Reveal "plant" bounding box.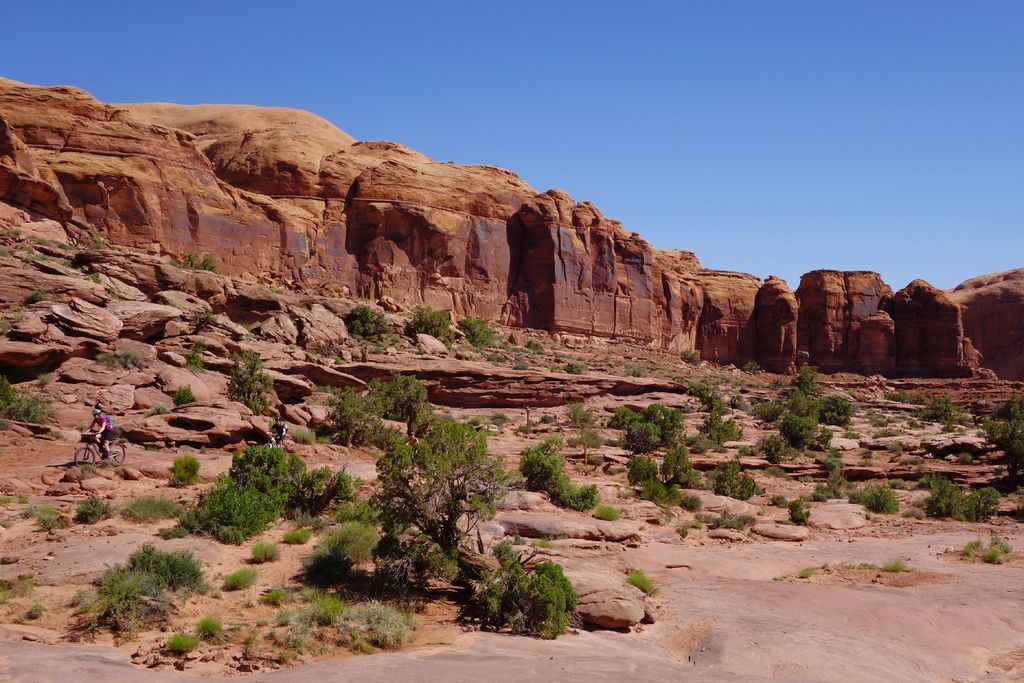
Revealed: {"x1": 168, "y1": 254, "x2": 224, "y2": 274}.
